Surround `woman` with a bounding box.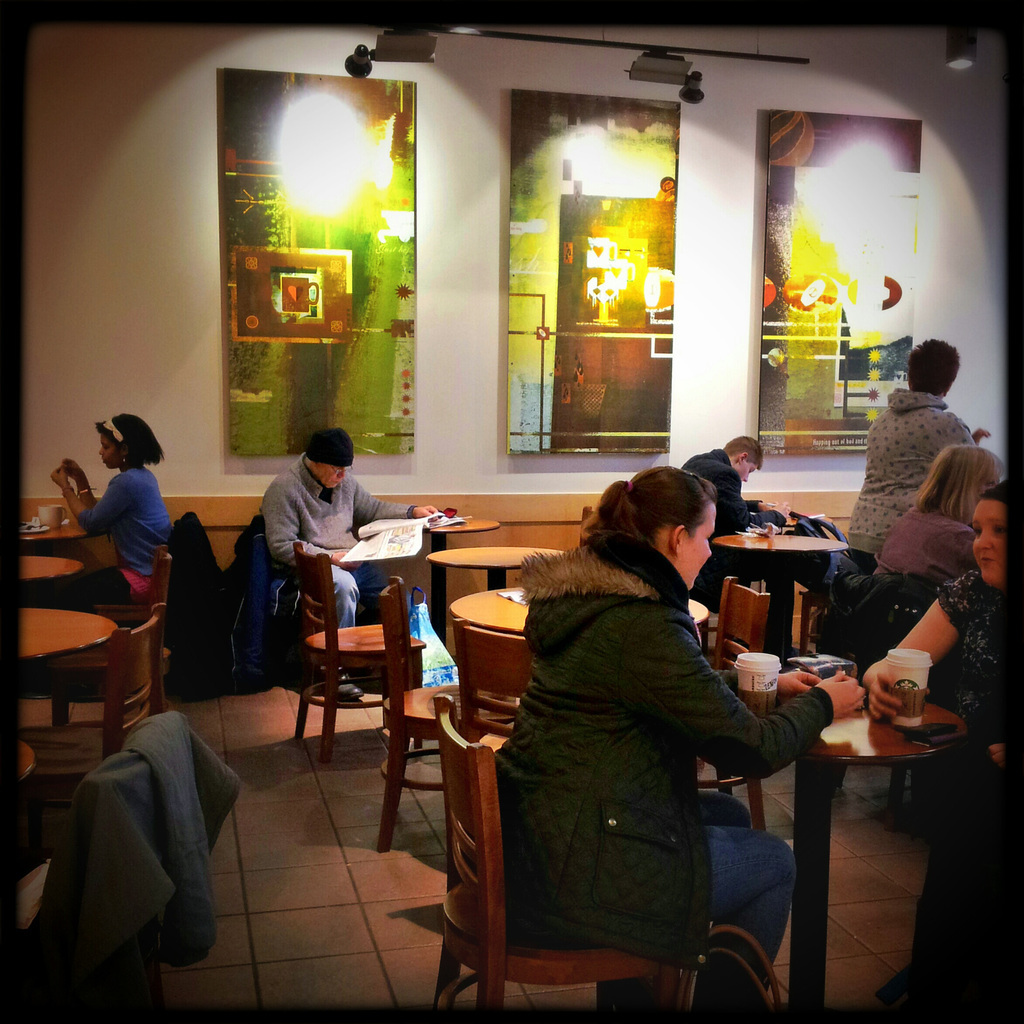
(851, 481, 1015, 956).
